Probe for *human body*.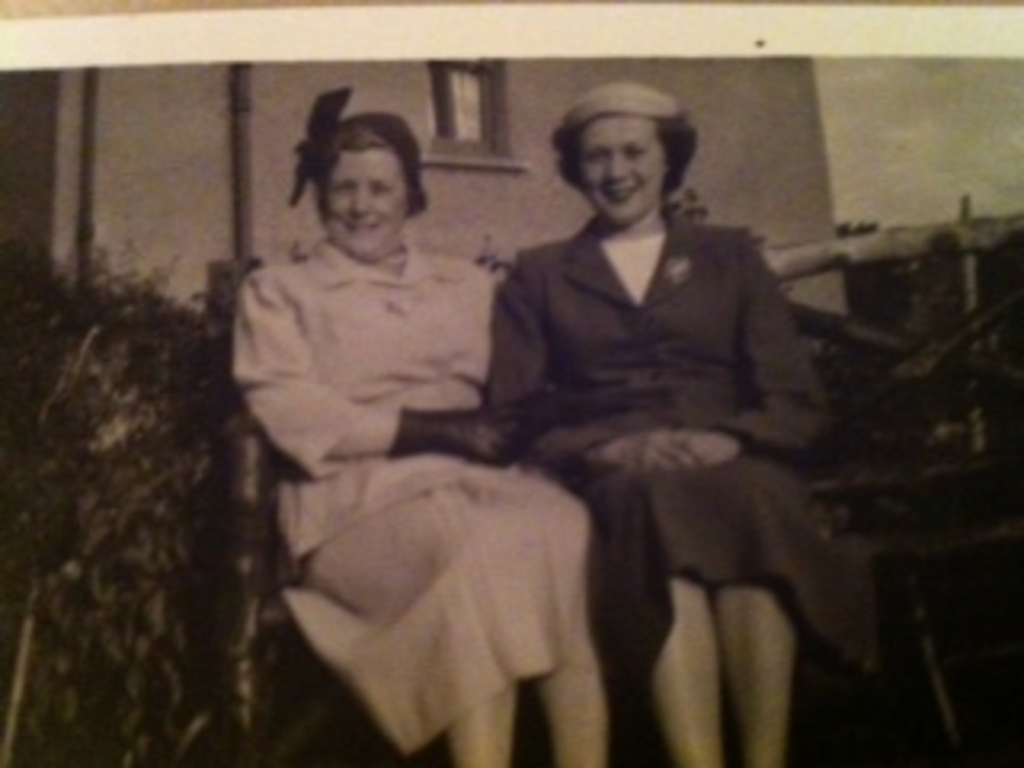
Probe result: left=230, top=112, right=598, bottom=765.
